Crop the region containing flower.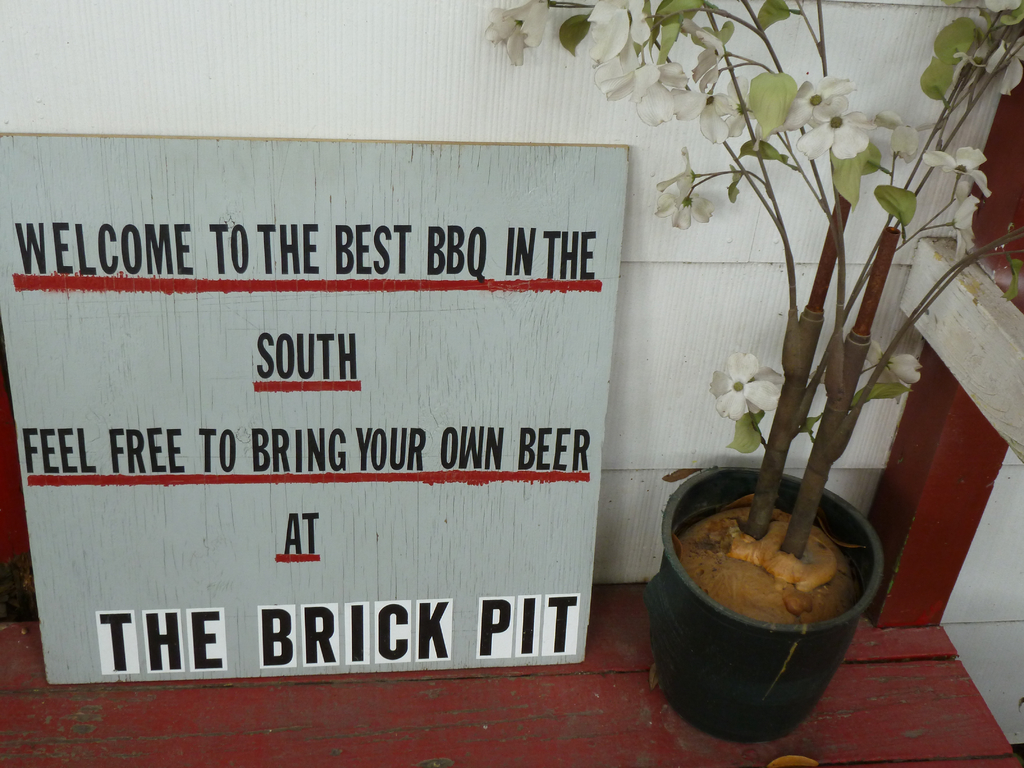
Crop region: detection(879, 114, 949, 156).
